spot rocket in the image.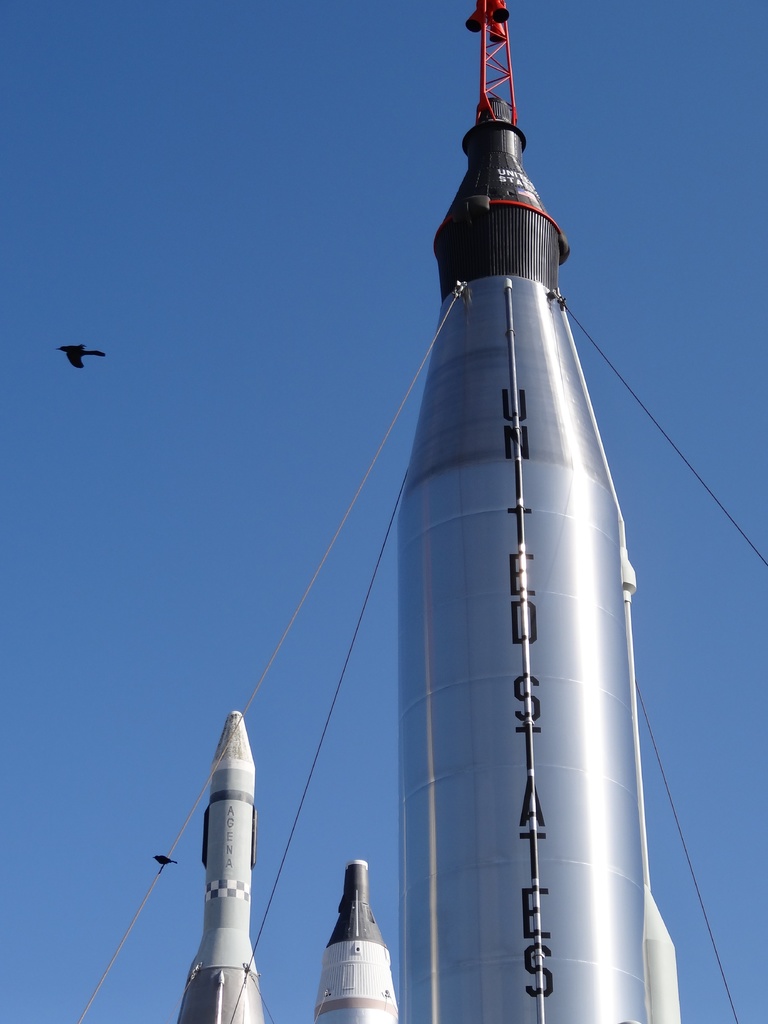
rocket found at locate(179, 710, 269, 1023).
